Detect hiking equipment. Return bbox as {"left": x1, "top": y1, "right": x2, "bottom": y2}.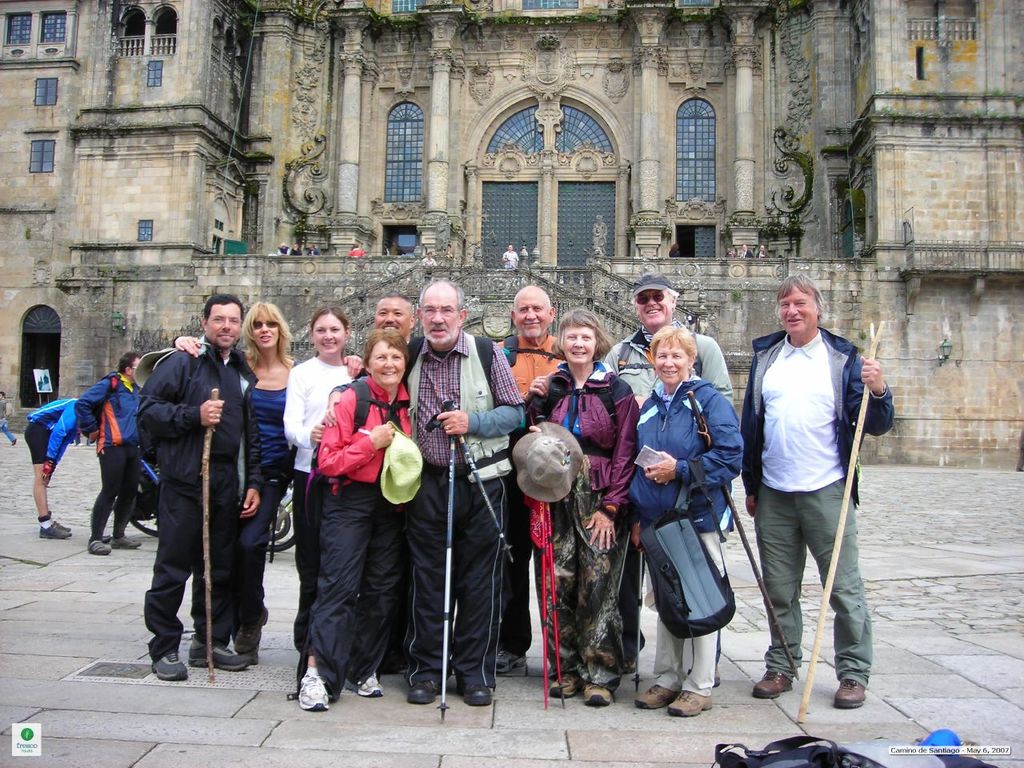
{"left": 151, "top": 651, "right": 186, "bottom": 685}.
